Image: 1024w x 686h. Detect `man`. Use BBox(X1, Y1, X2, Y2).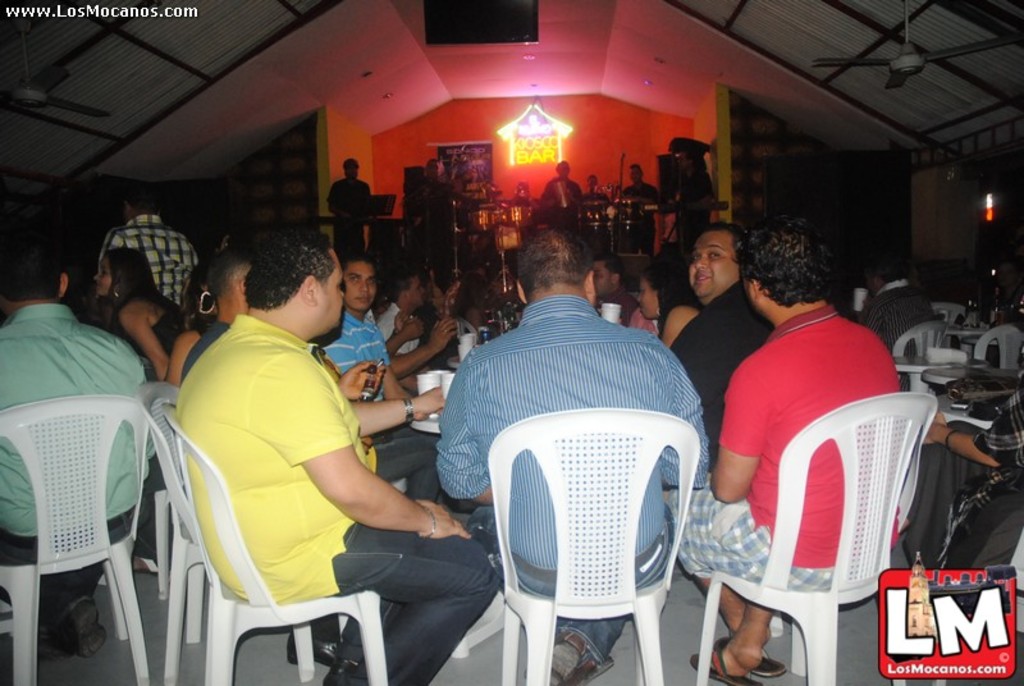
BBox(865, 250, 934, 349).
